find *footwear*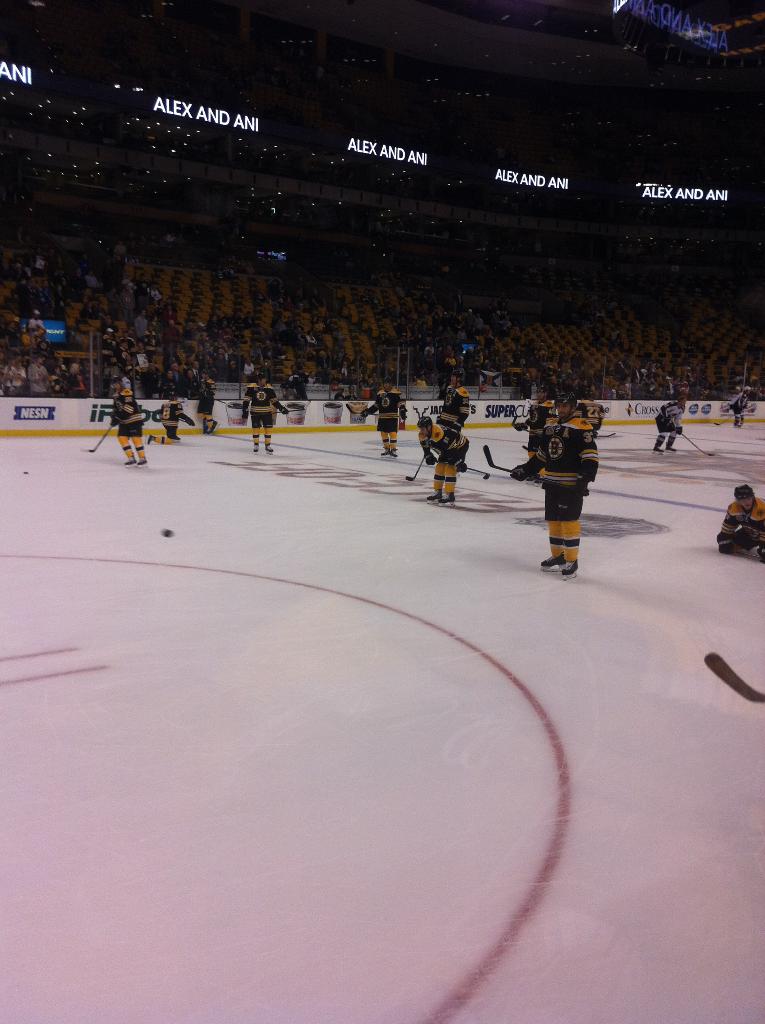
x1=442 y1=488 x2=457 y2=505
